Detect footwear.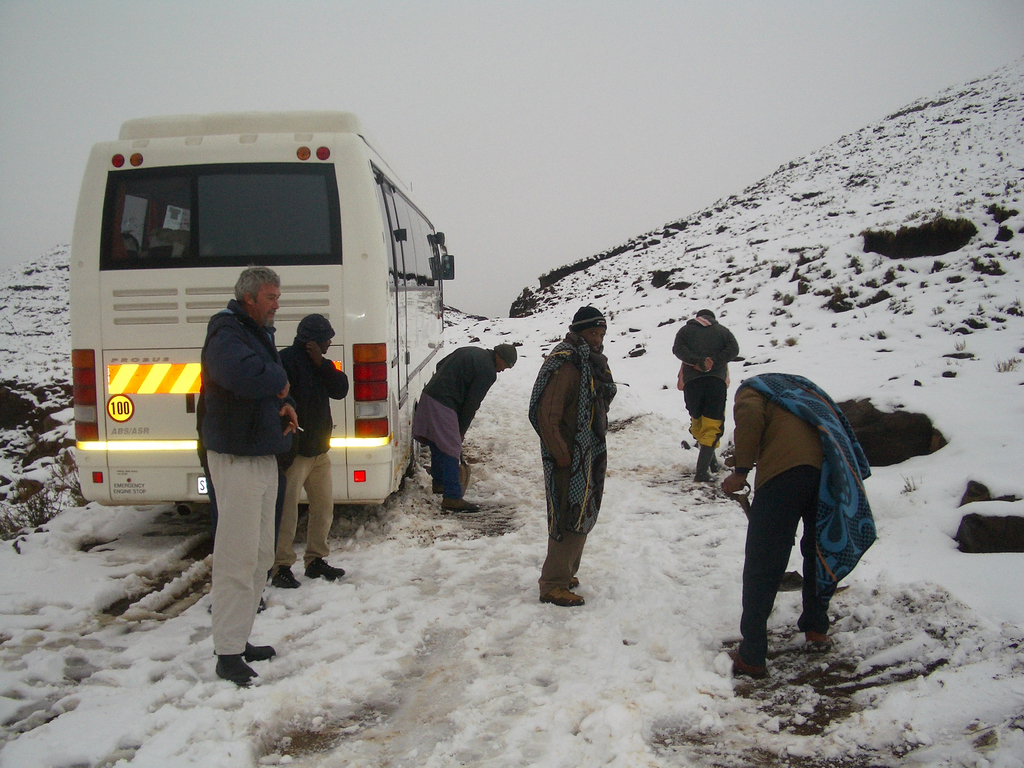
Detected at 545:574:580:596.
